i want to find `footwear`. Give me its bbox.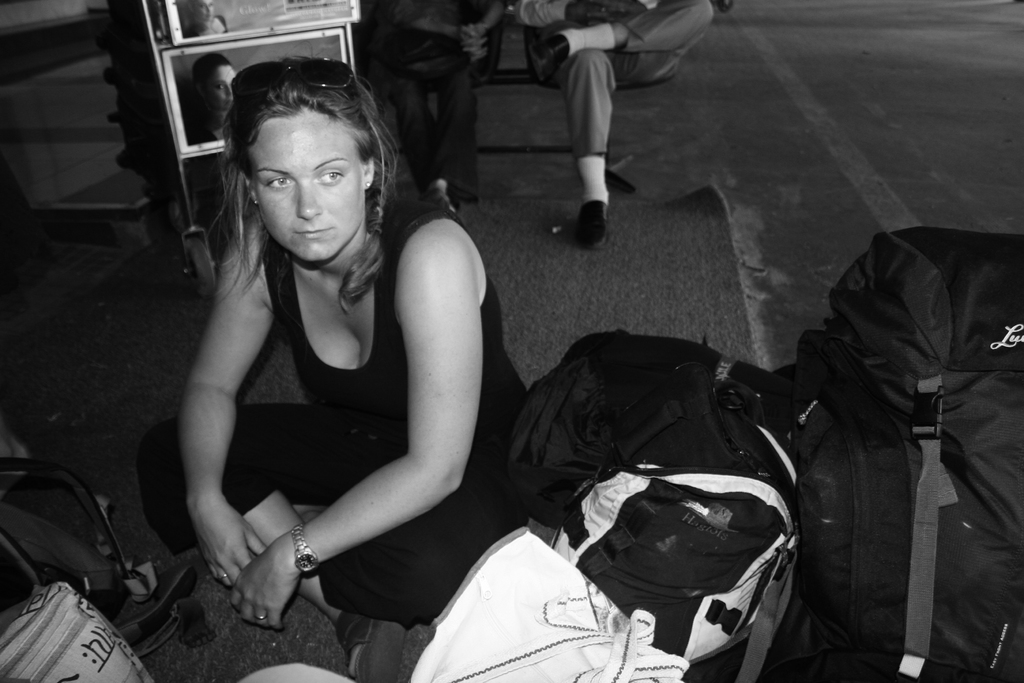
locate(571, 195, 609, 251).
